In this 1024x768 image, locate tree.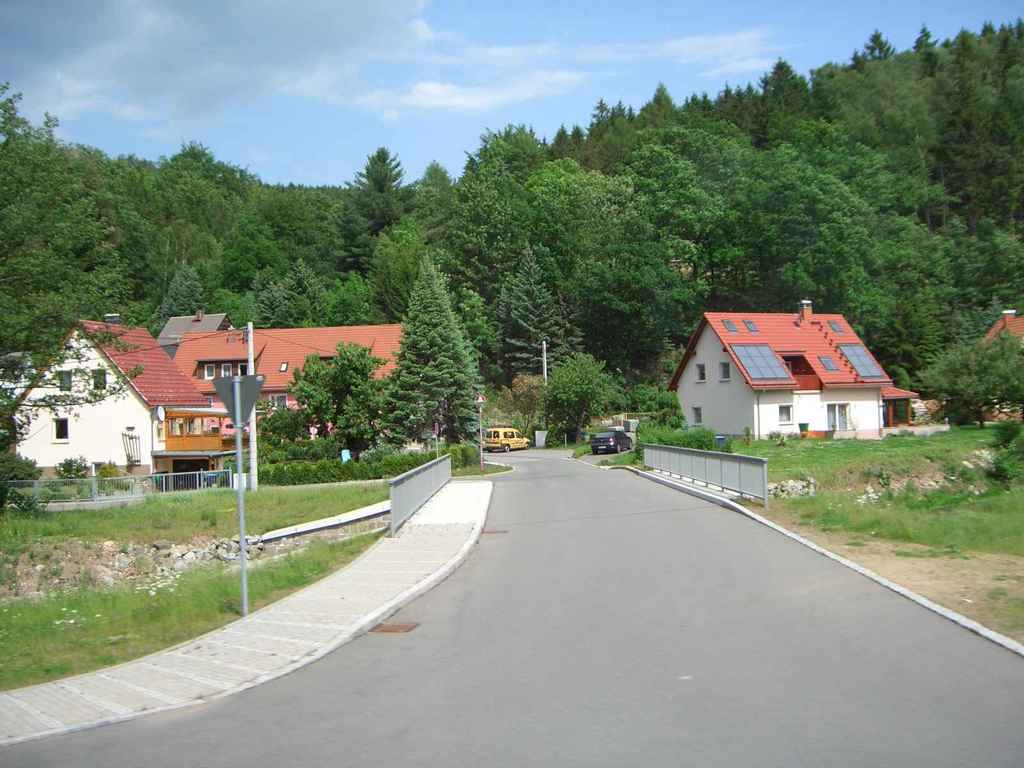
Bounding box: {"left": 392, "top": 252, "right": 489, "bottom": 445}.
